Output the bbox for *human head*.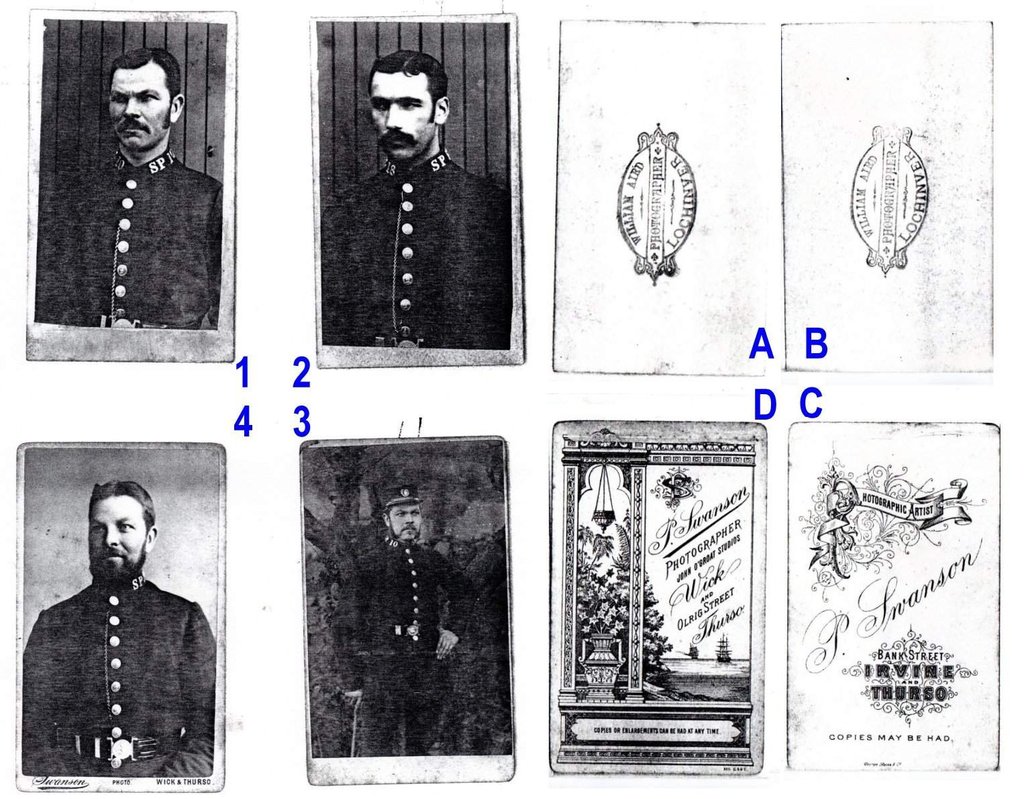
<bbox>85, 484, 159, 586</bbox>.
